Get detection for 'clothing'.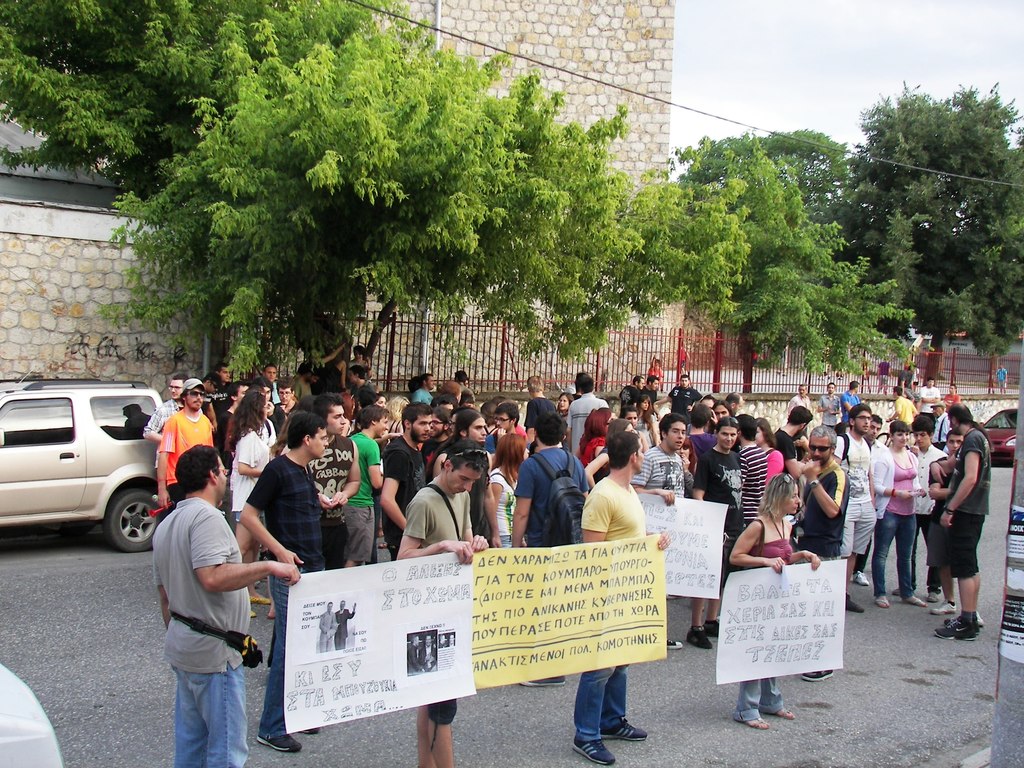
Detection: (872, 442, 927, 612).
